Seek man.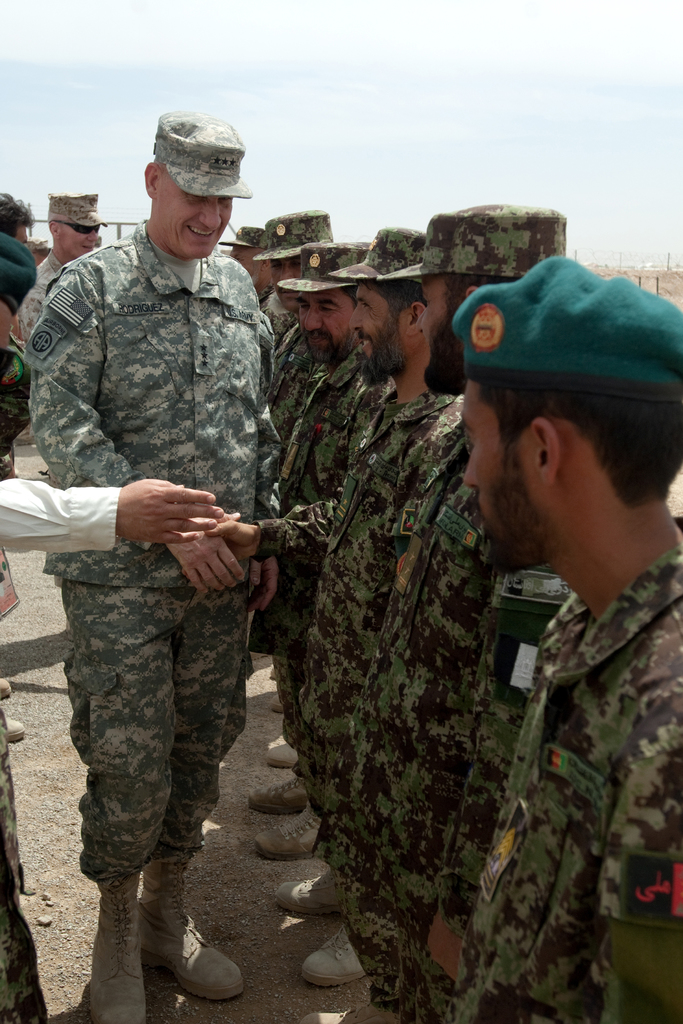
bbox=(4, 188, 106, 350).
